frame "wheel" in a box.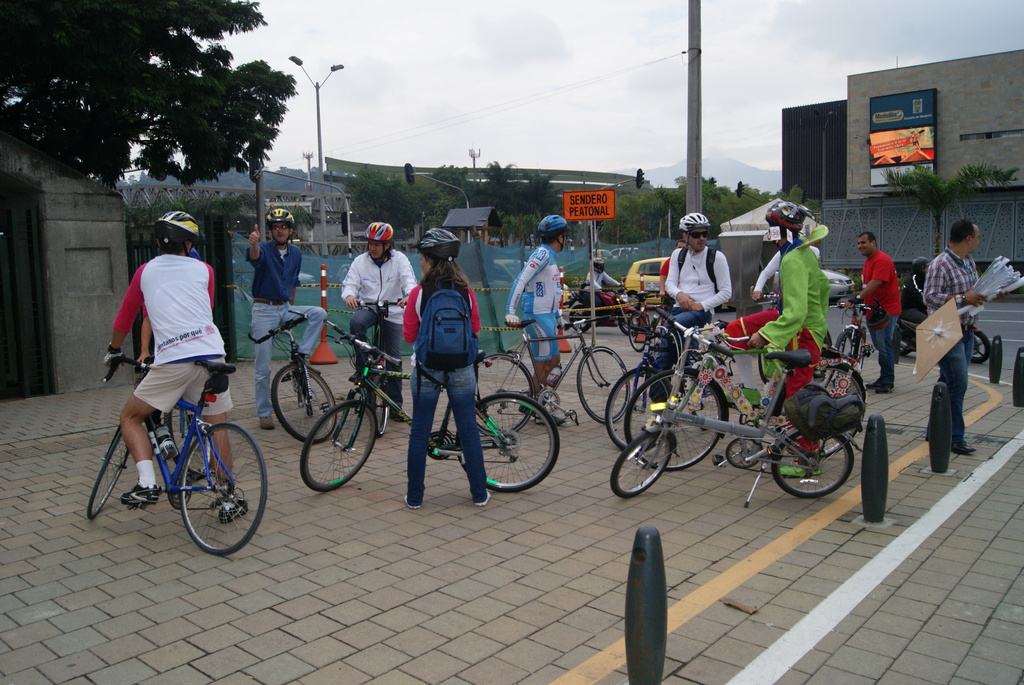
<bbox>86, 429, 129, 519</bbox>.
